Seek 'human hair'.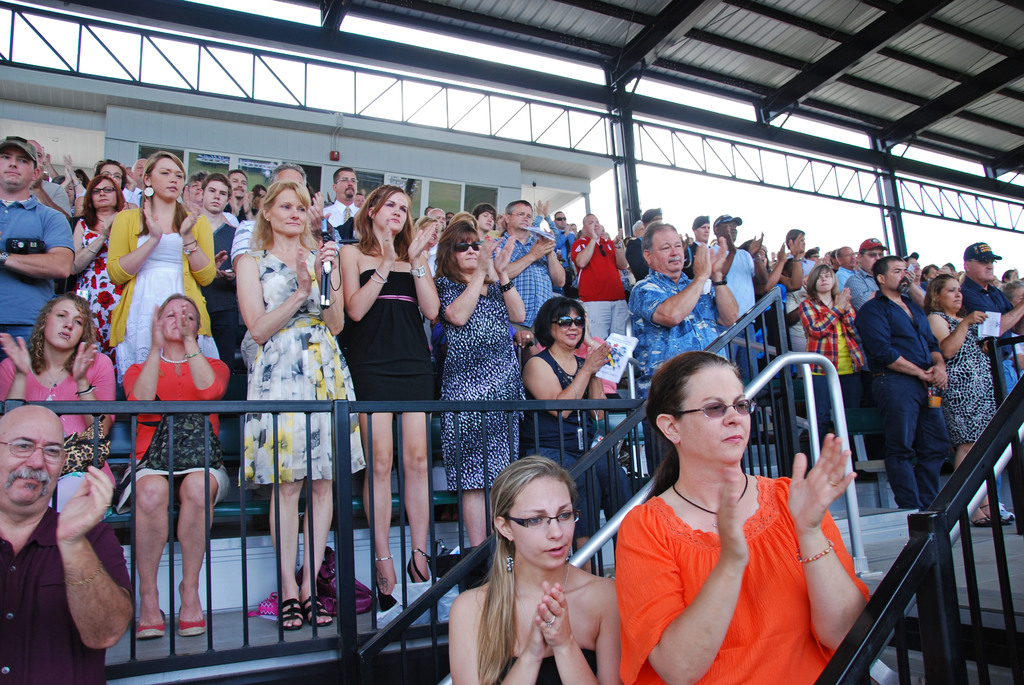
[476,203,496,217].
